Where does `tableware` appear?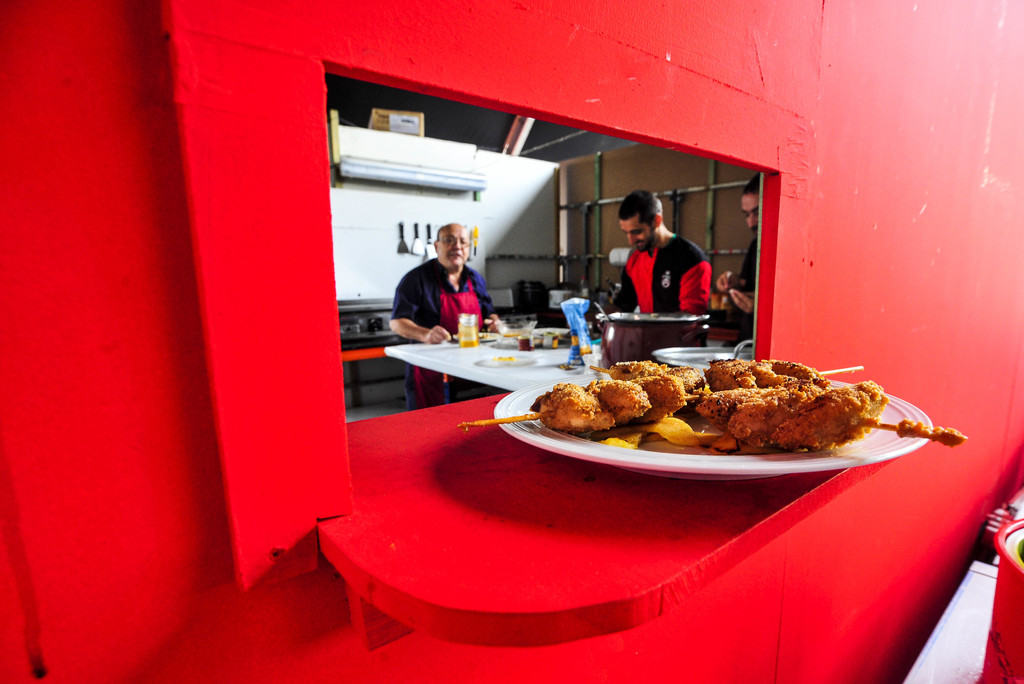
Appears at [x1=456, y1=344, x2=973, y2=483].
